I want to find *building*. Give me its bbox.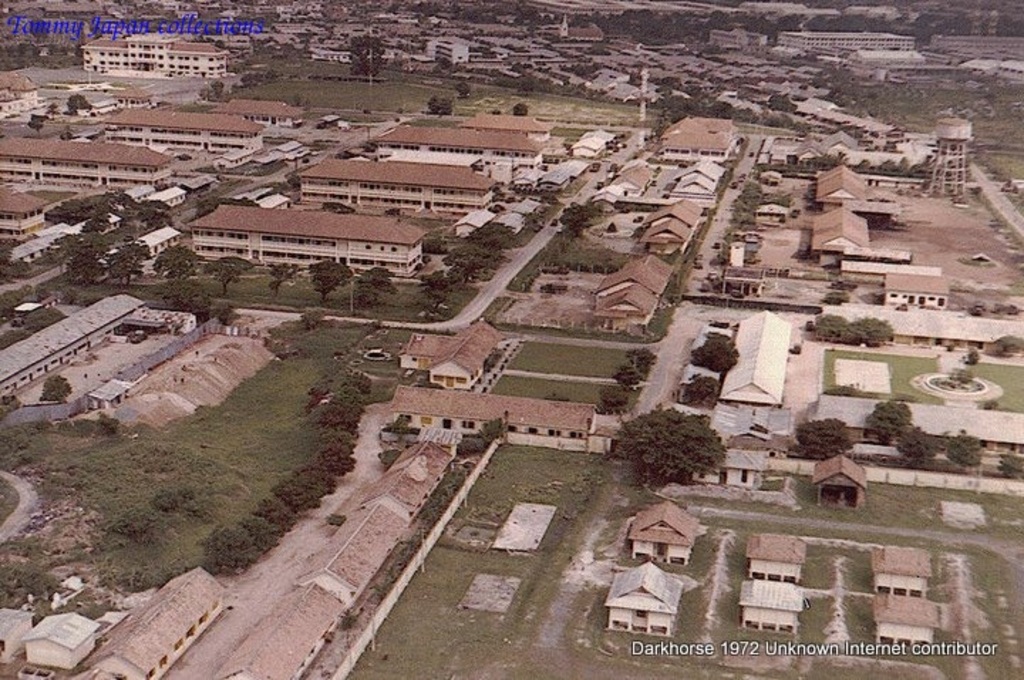
<bbox>299, 158, 496, 213</bbox>.
